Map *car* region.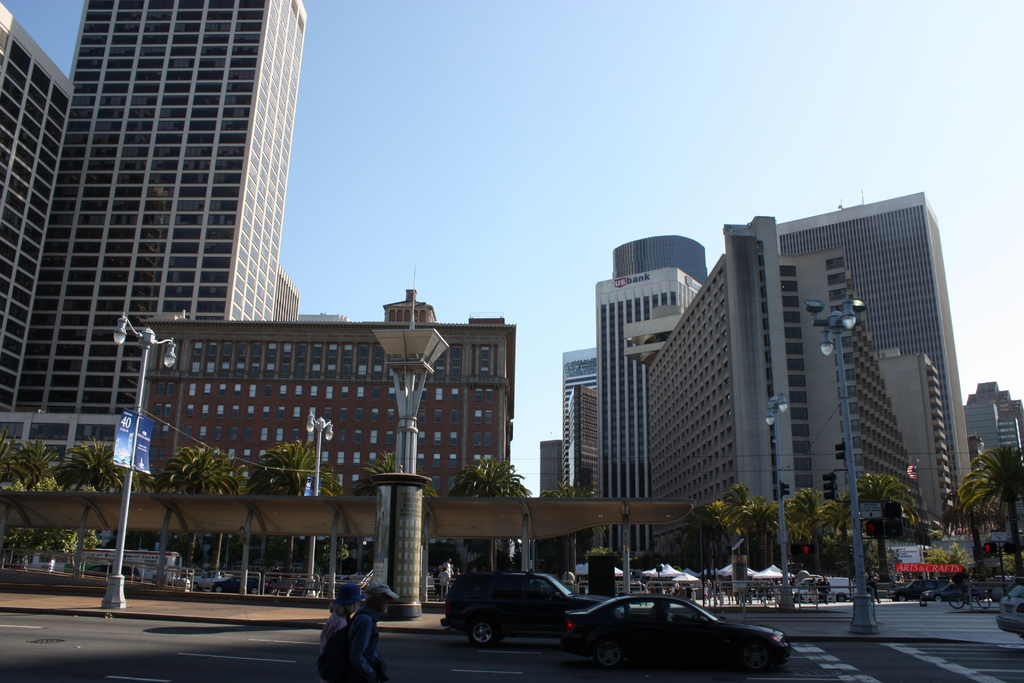
Mapped to box=[559, 592, 792, 673].
